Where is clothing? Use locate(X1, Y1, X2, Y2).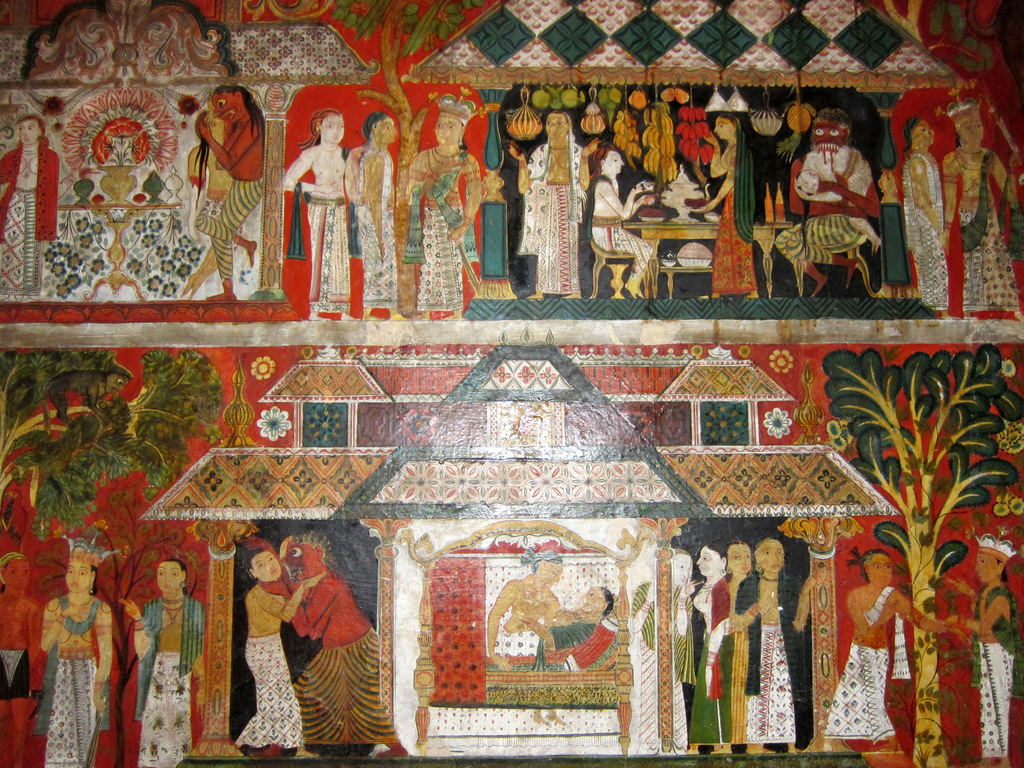
locate(728, 570, 759, 748).
